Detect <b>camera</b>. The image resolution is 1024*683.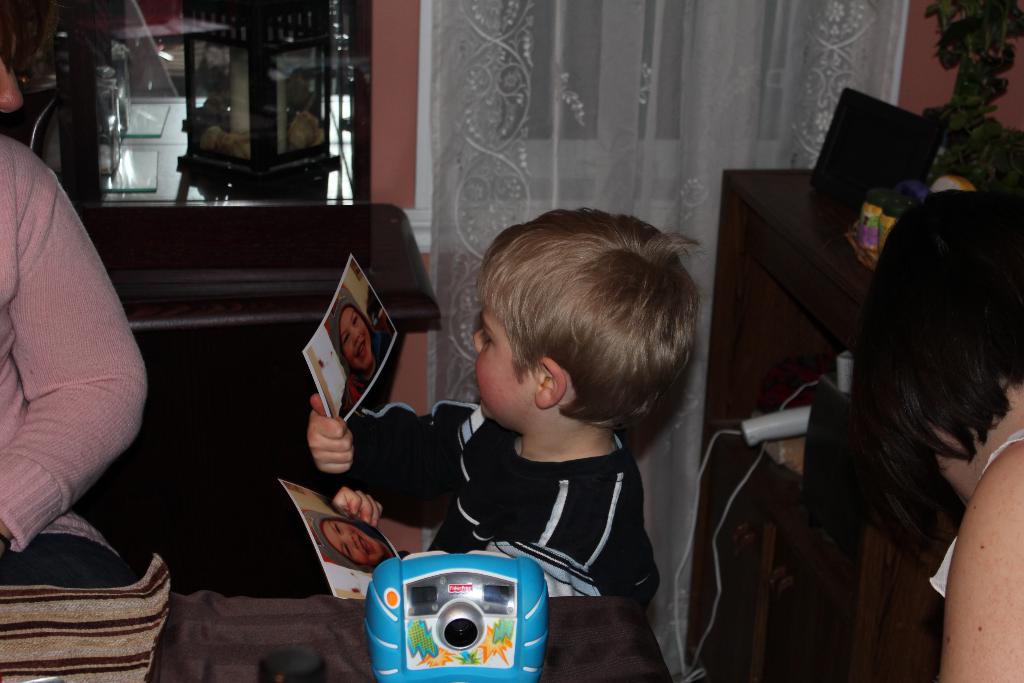
detection(365, 548, 548, 682).
